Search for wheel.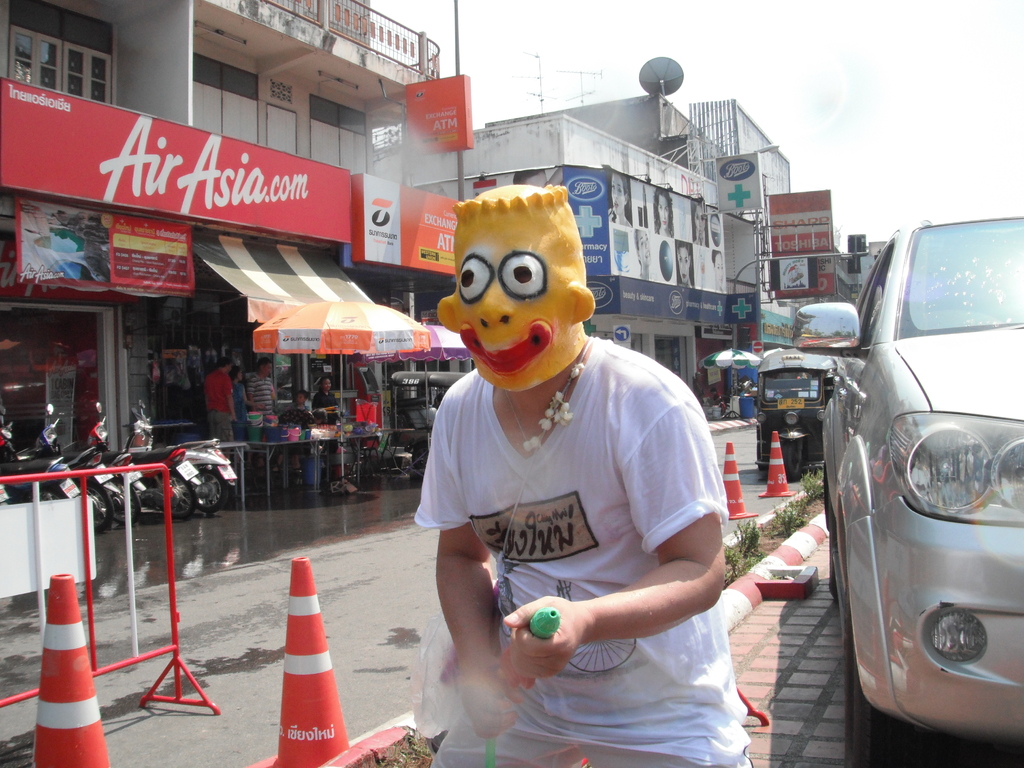
Found at crop(844, 682, 922, 767).
